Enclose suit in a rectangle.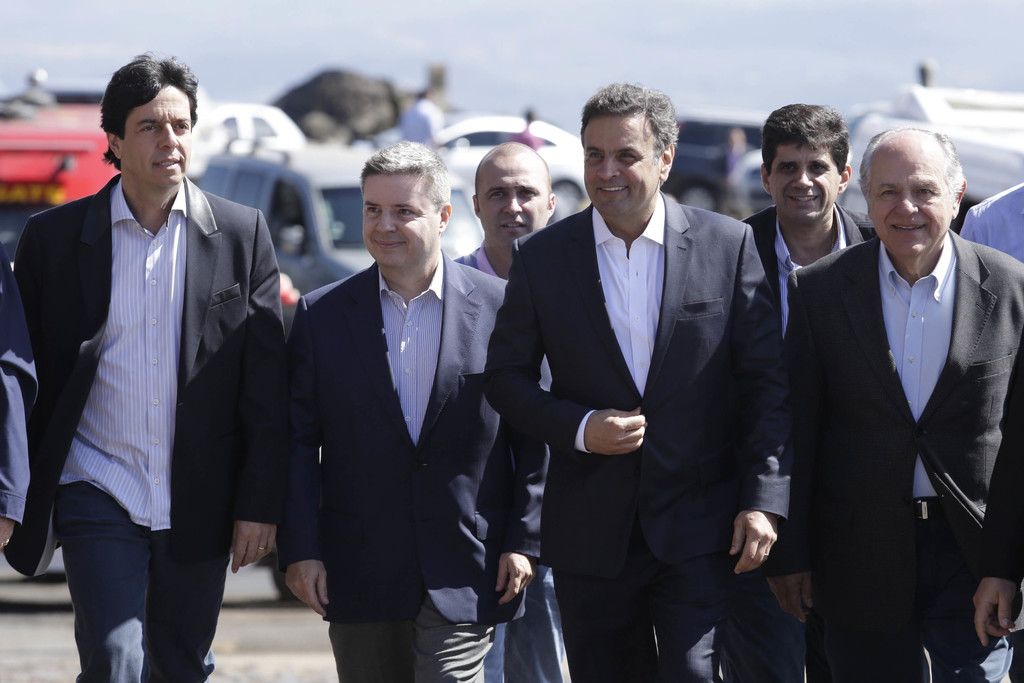
BBox(296, 260, 549, 682).
